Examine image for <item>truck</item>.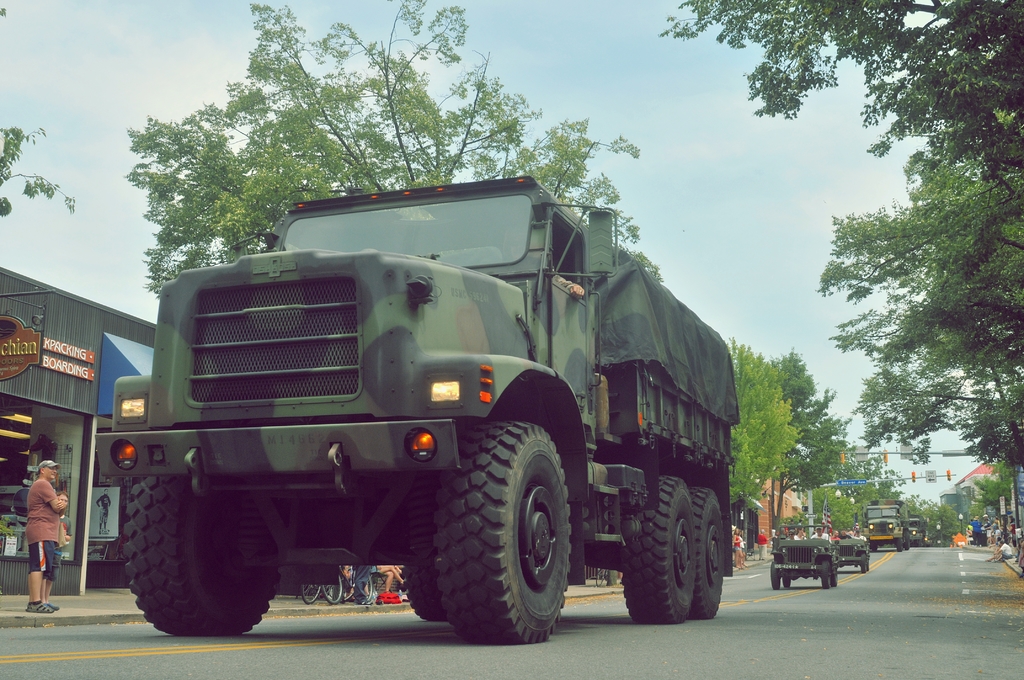
Examination result: locate(861, 494, 909, 557).
